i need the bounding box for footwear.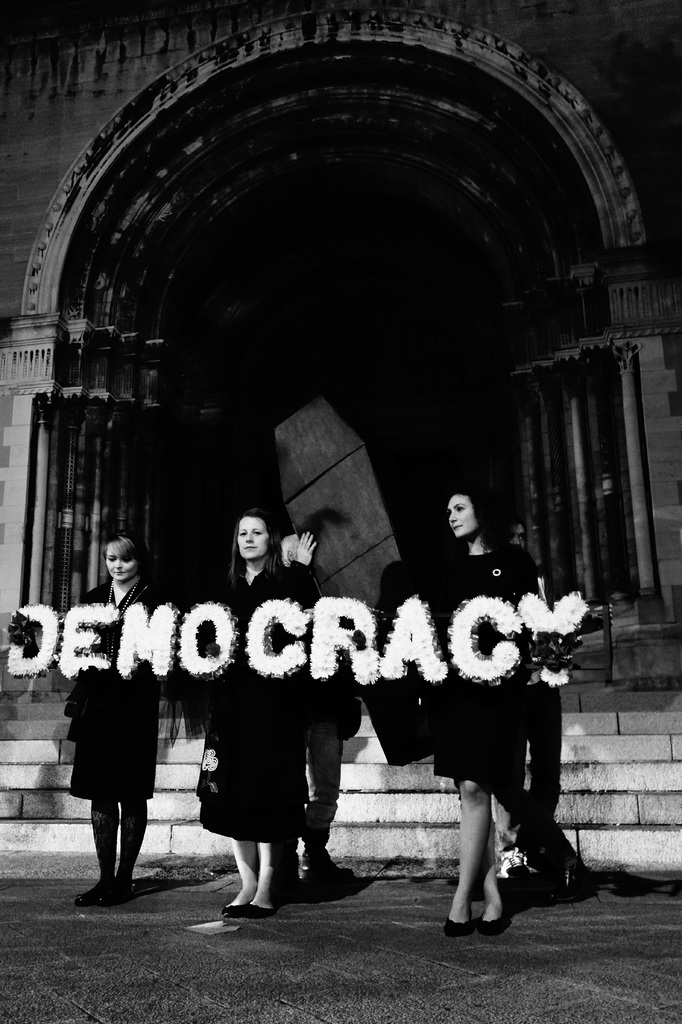
Here it is: left=225, top=889, right=251, bottom=914.
